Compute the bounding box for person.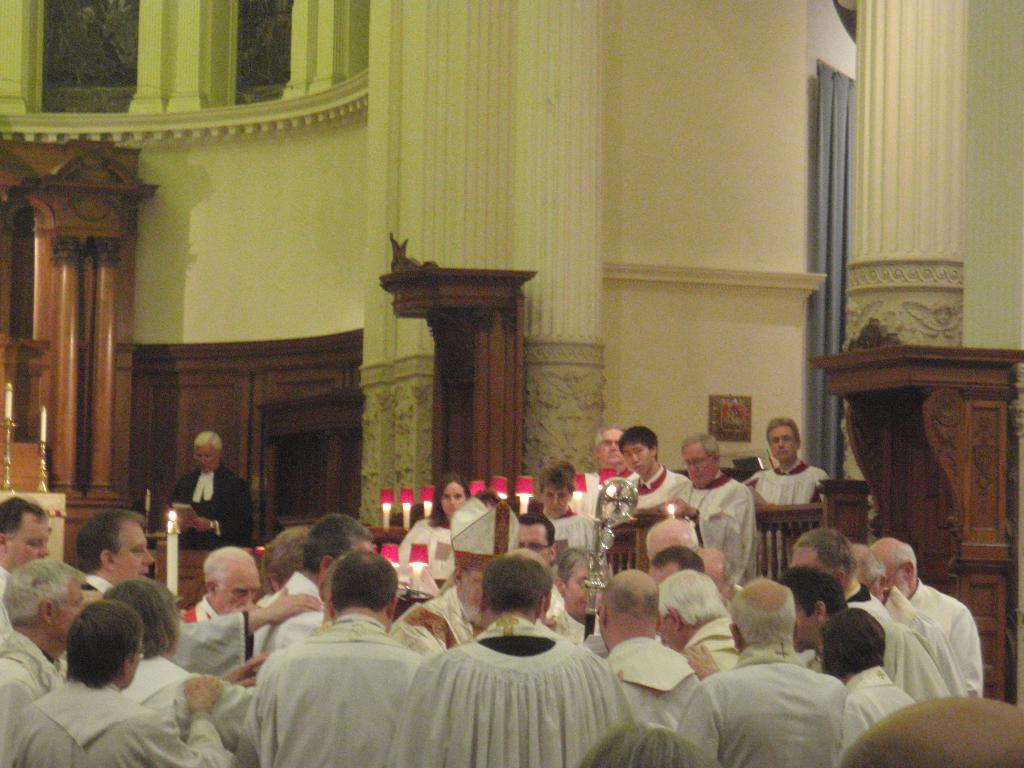
394, 474, 472, 588.
